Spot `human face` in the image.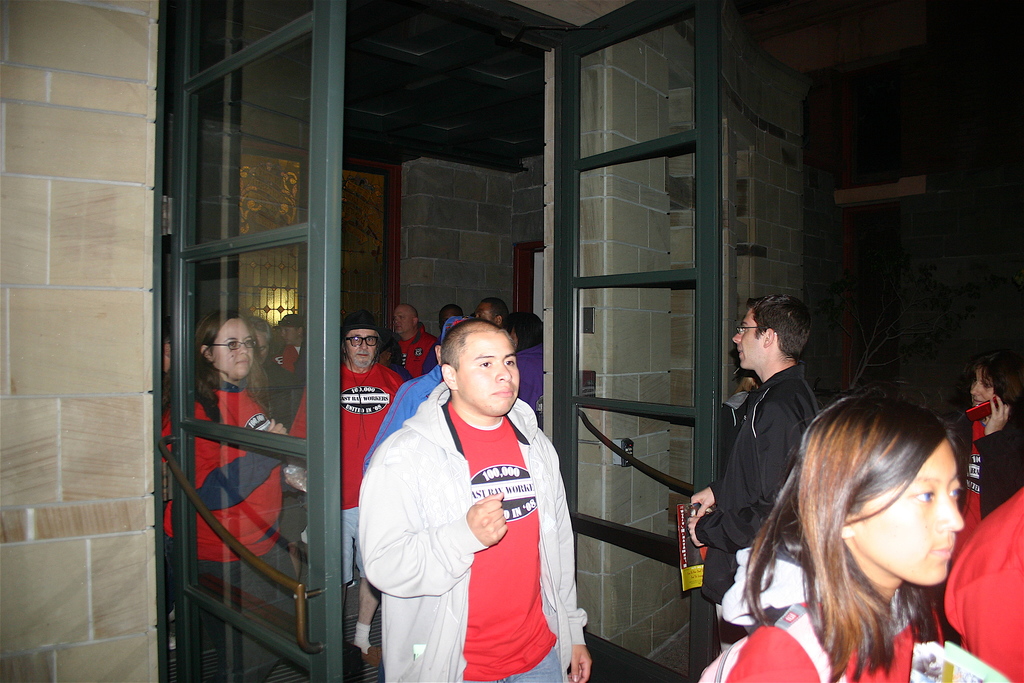
`human face` found at [left=390, top=308, right=414, bottom=333].
